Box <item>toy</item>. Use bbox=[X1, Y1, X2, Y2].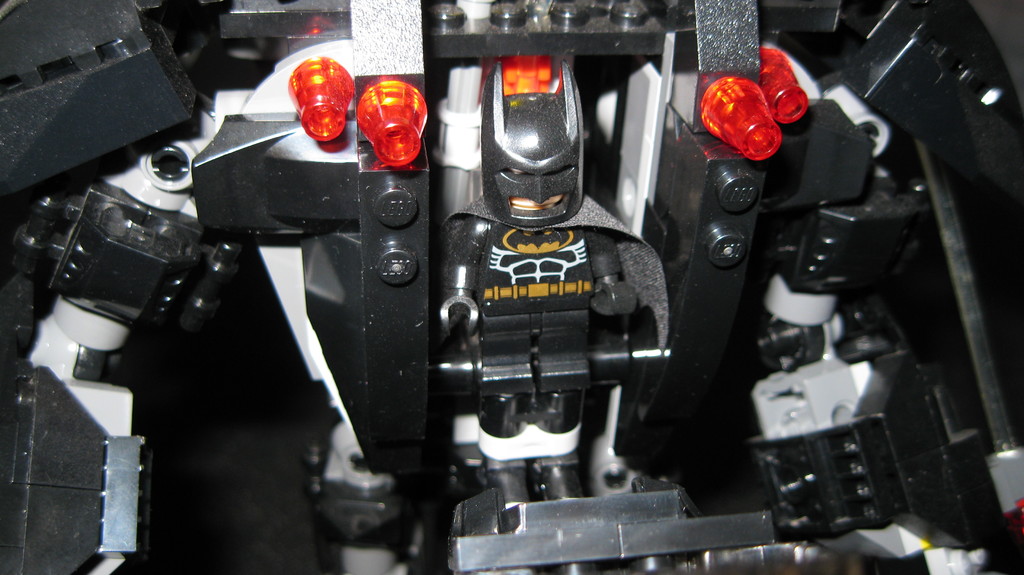
bbox=[199, 9, 1023, 550].
